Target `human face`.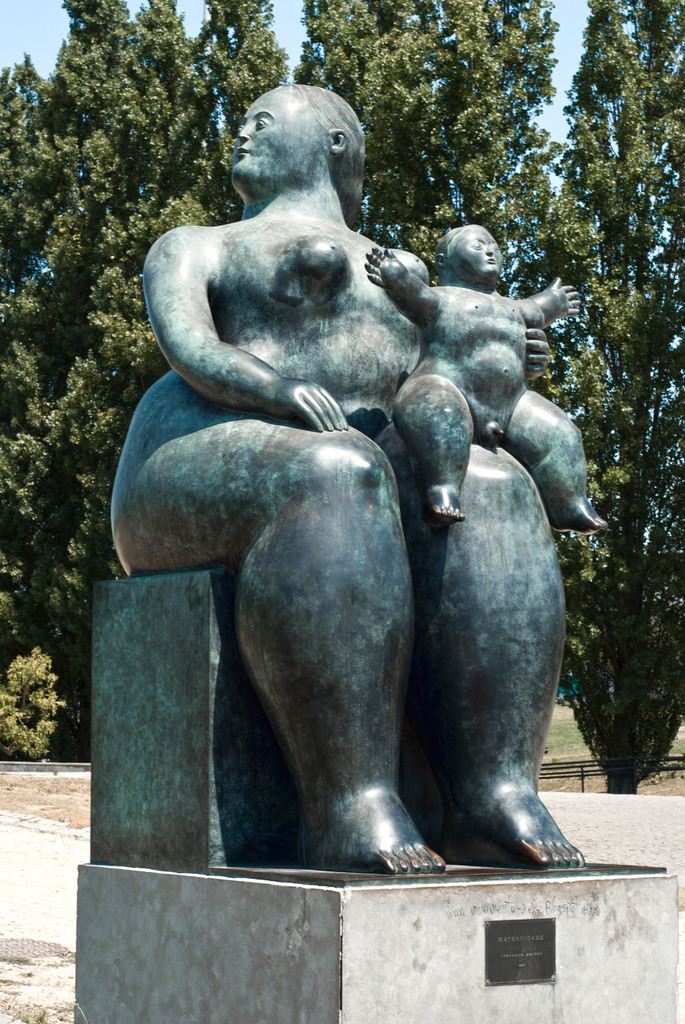
Target region: 457:229:503:280.
